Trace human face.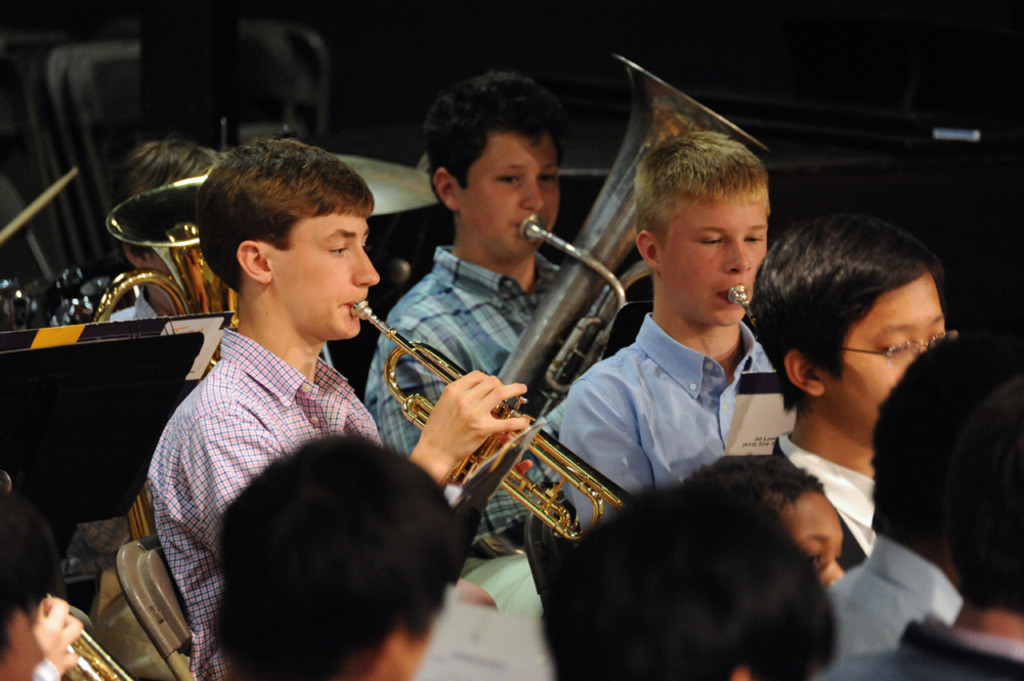
Traced to left=268, top=203, right=384, bottom=345.
